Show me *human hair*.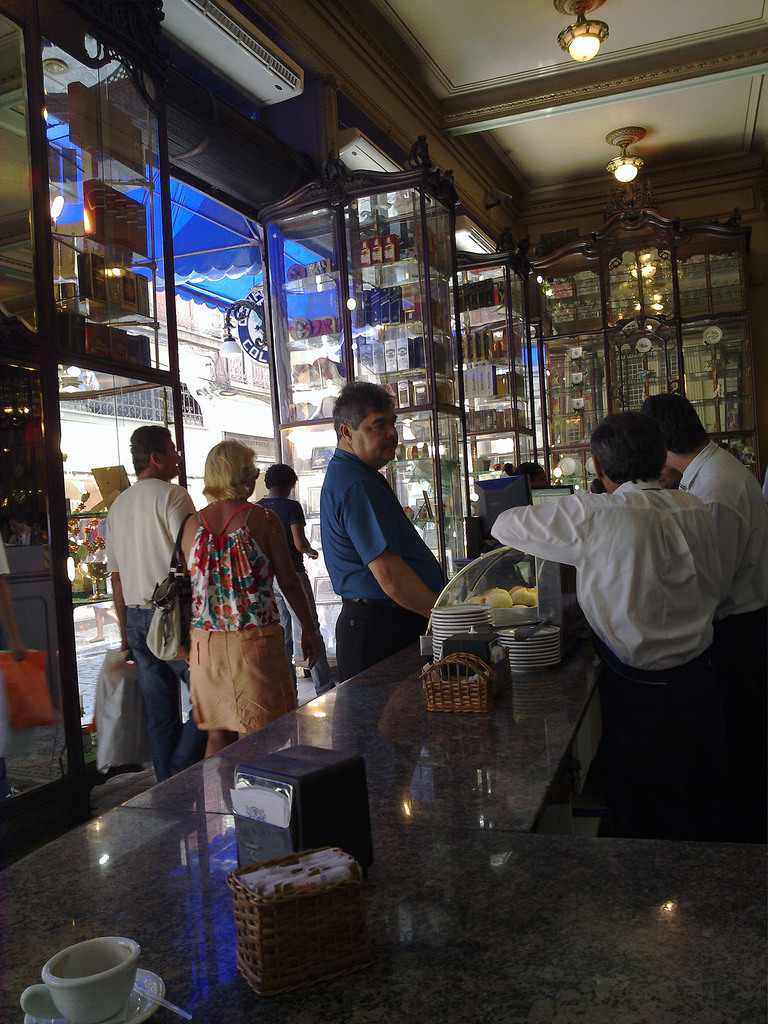
*human hair* is here: box=[324, 375, 401, 445].
